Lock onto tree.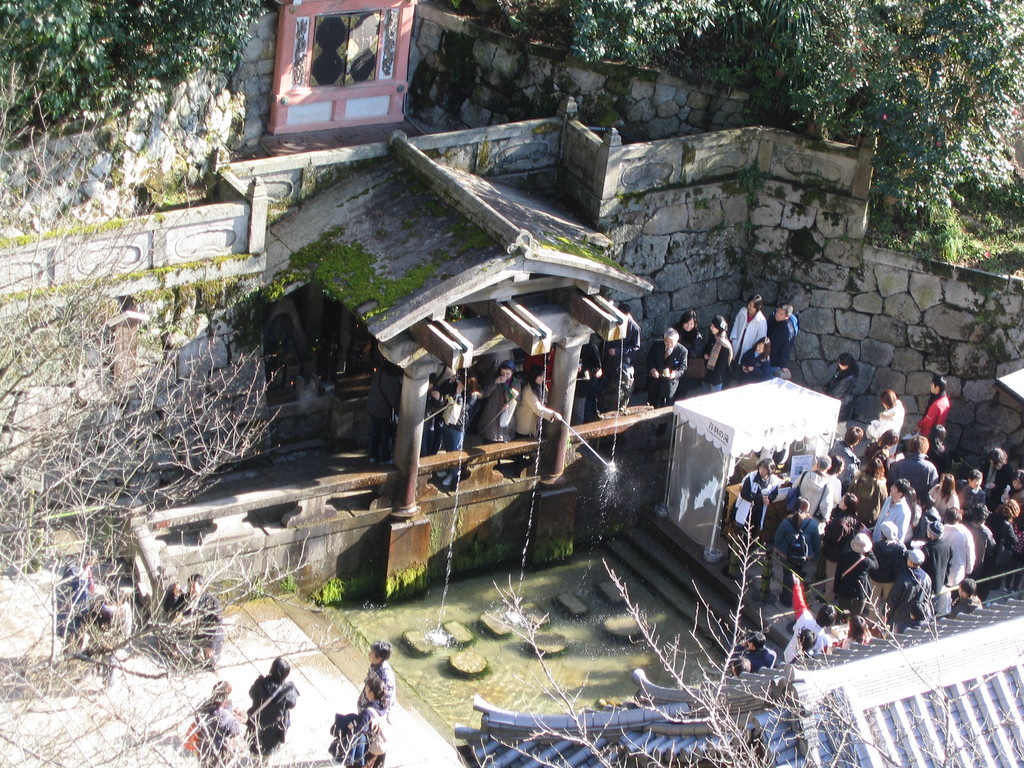
Locked: region(0, 0, 269, 156).
